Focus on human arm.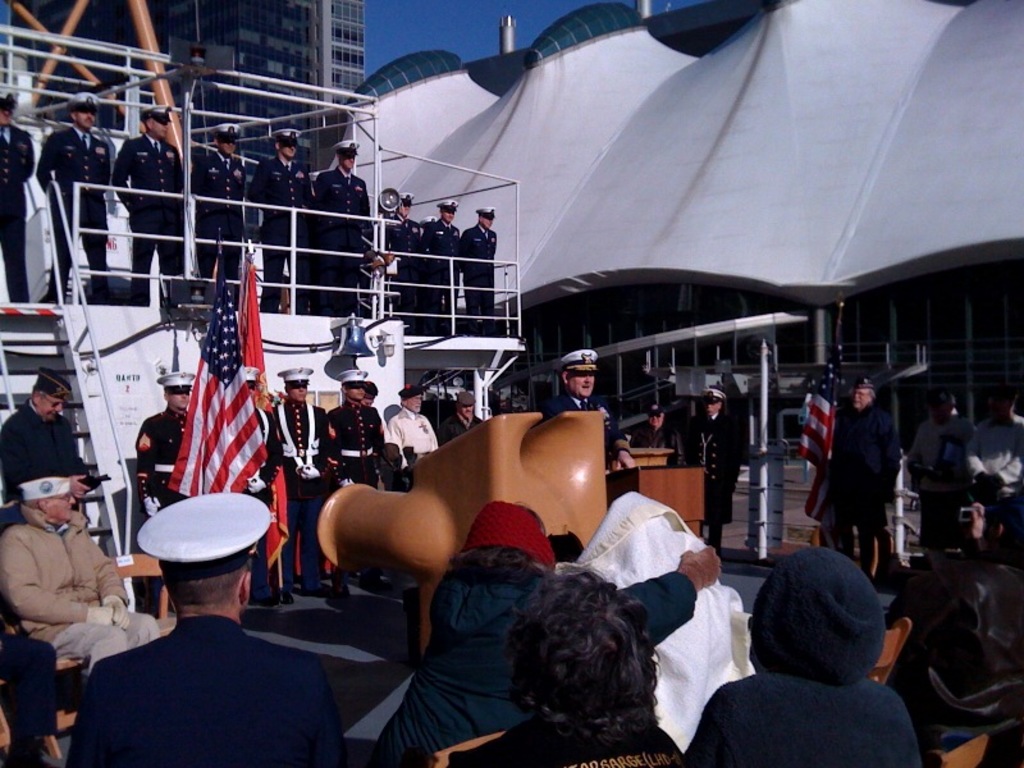
Focused at {"x1": 673, "y1": 687, "x2": 737, "y2": 767}.
